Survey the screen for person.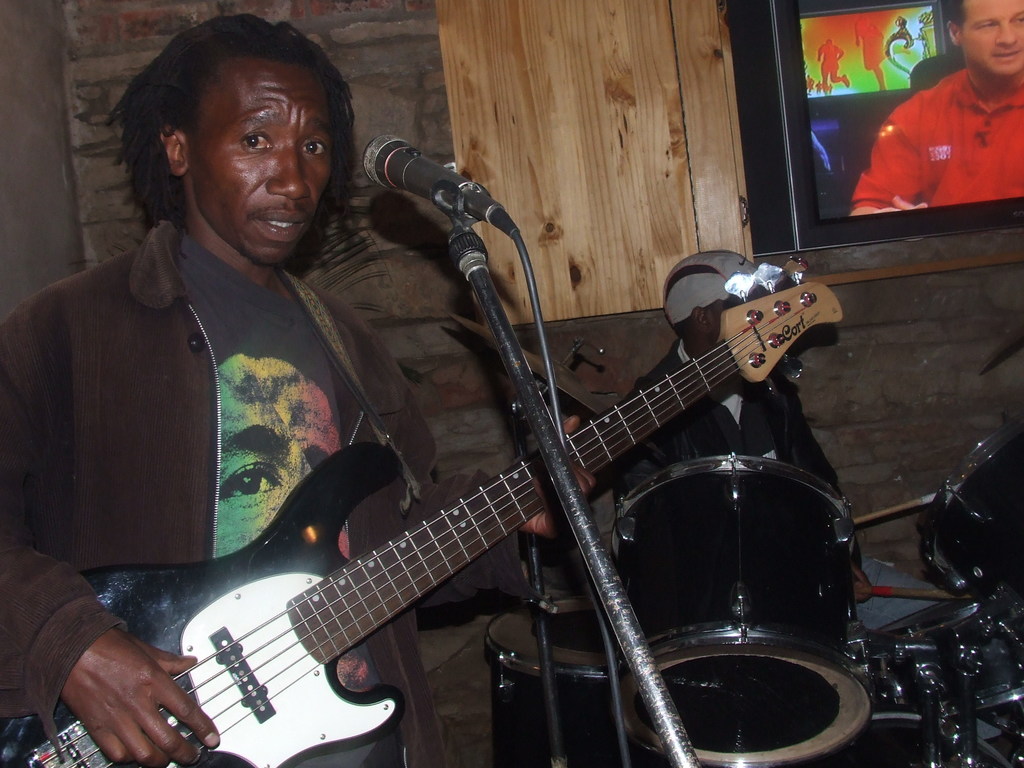
Survey found: bbox=[612, 252, 1023, 764].
